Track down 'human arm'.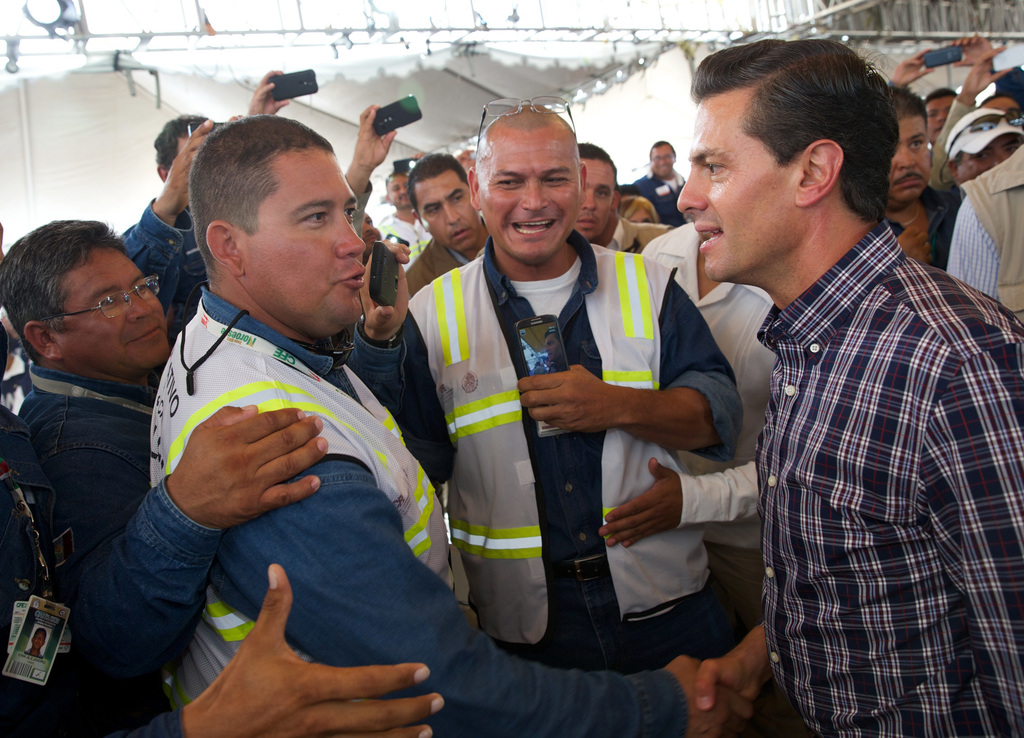
Tracked to 252:64:289:108.
